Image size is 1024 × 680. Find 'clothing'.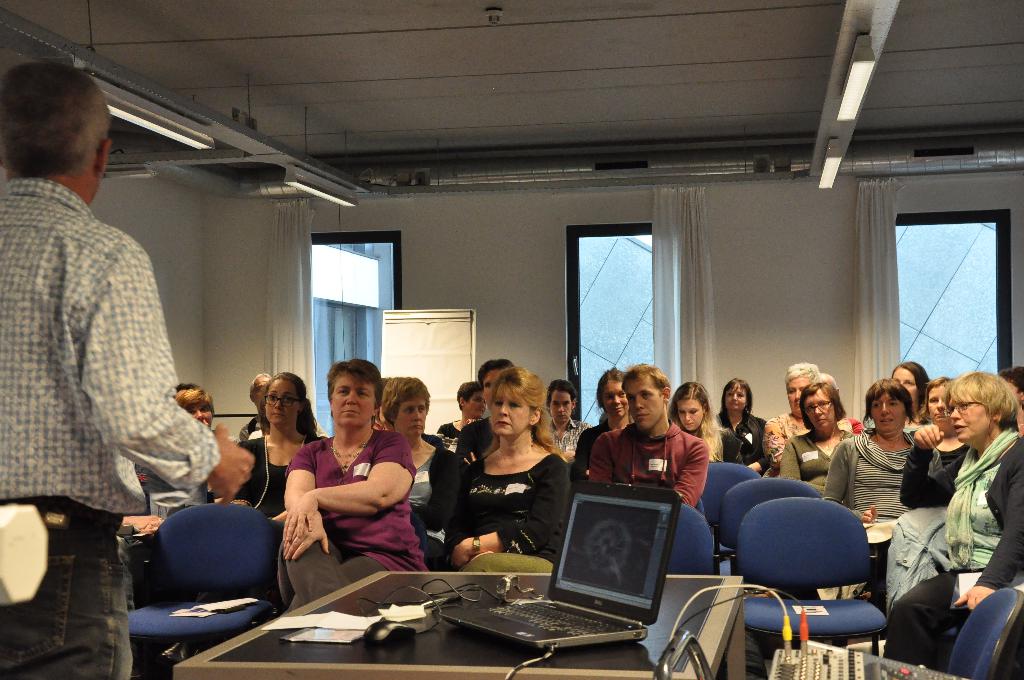
bbox=[236, 413, 265, 441].
